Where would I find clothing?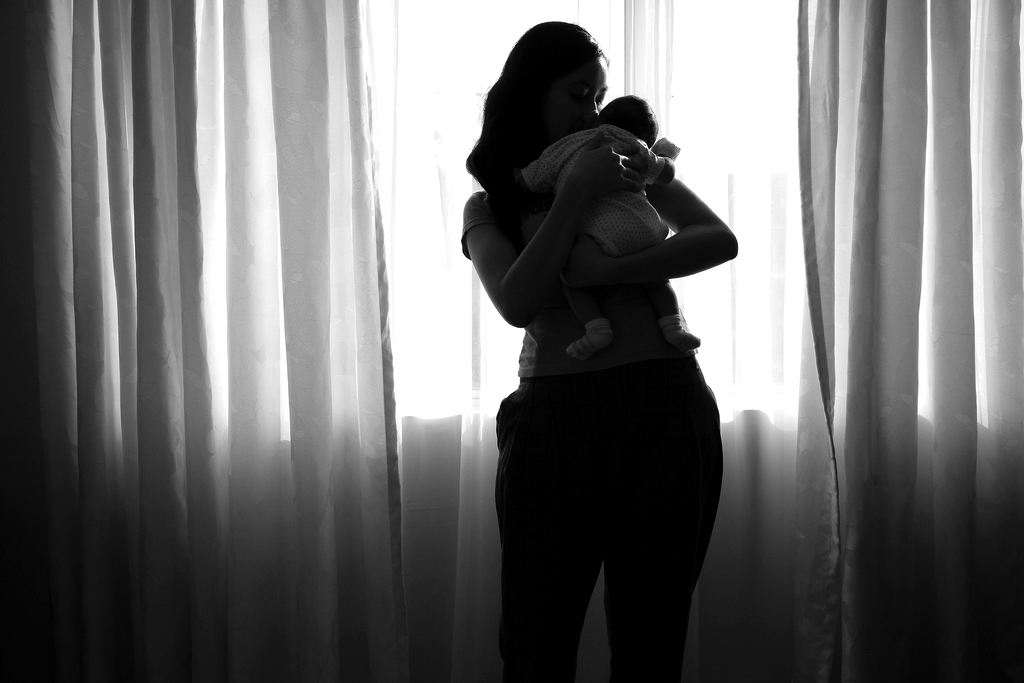
At 491, 70, 751, 545.
